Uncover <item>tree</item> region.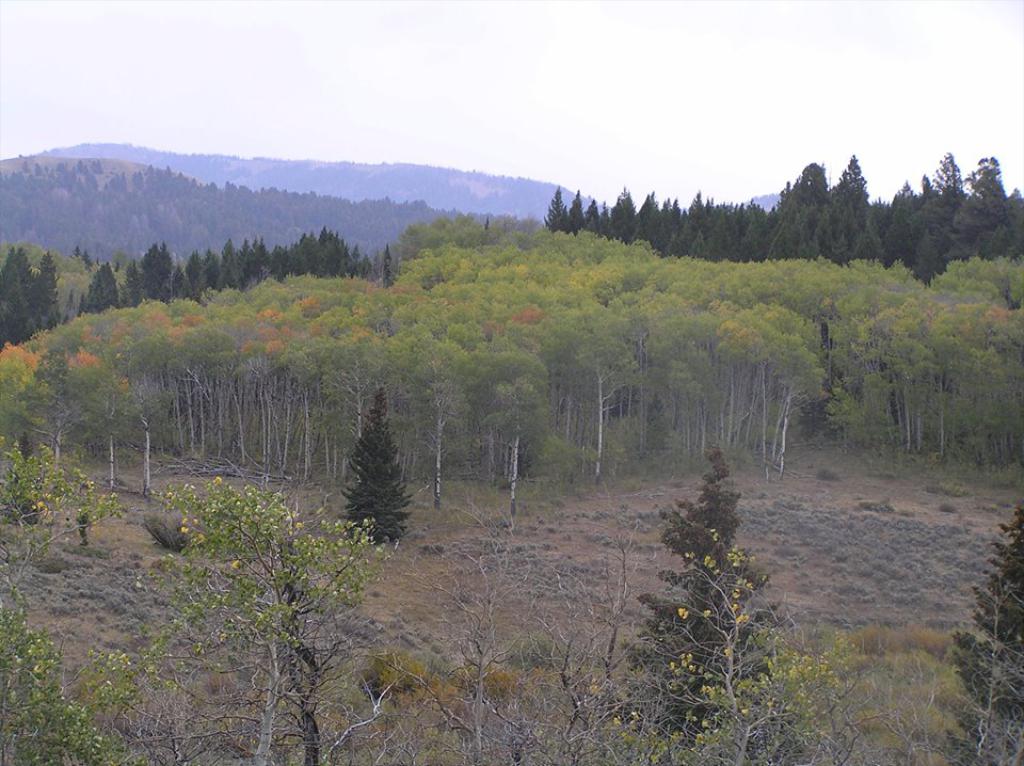
Uncovered: x1=12 y1=251 x2=42 y2=317.
